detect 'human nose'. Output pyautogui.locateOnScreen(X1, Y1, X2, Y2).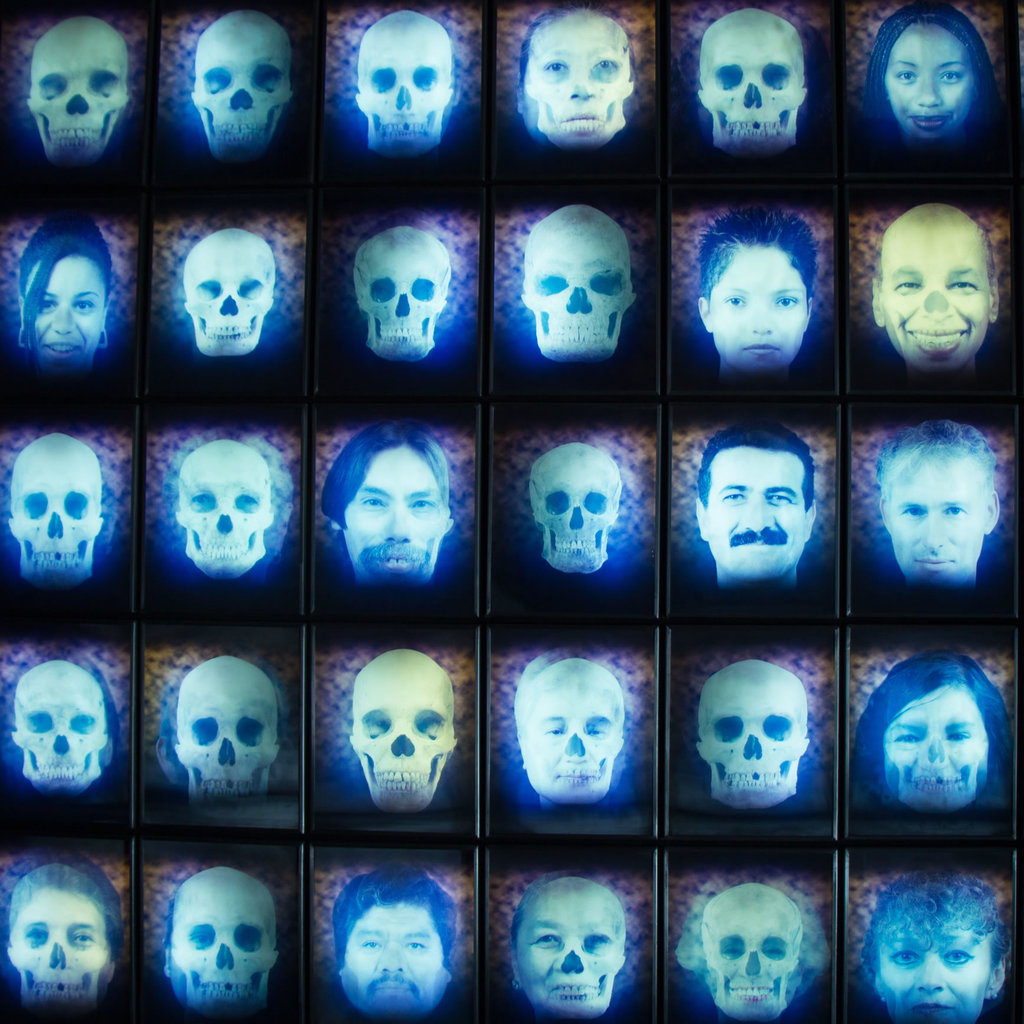
pyautogui.locateOnScreen(917, 277, 952, 328).
